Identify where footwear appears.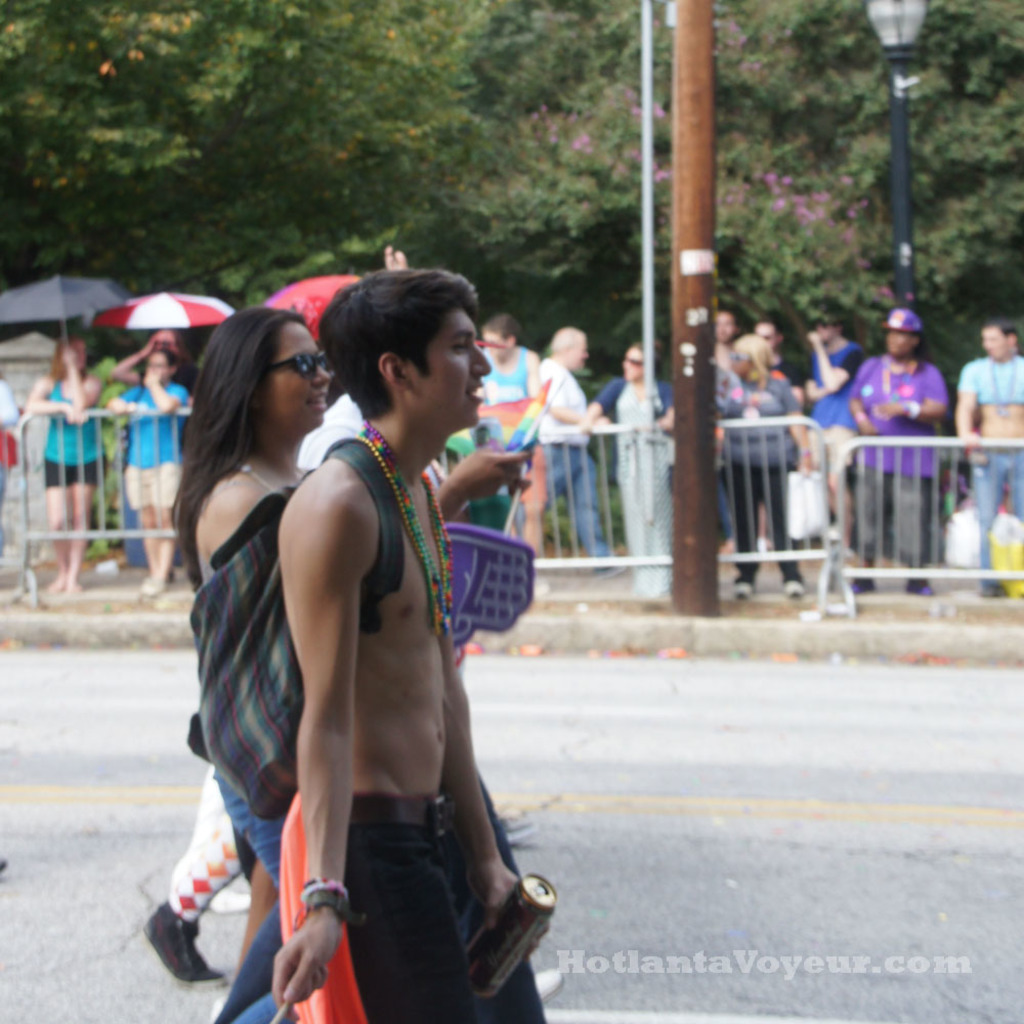
Appears at [x1=136, y1=901, x2=230, y2=990].
